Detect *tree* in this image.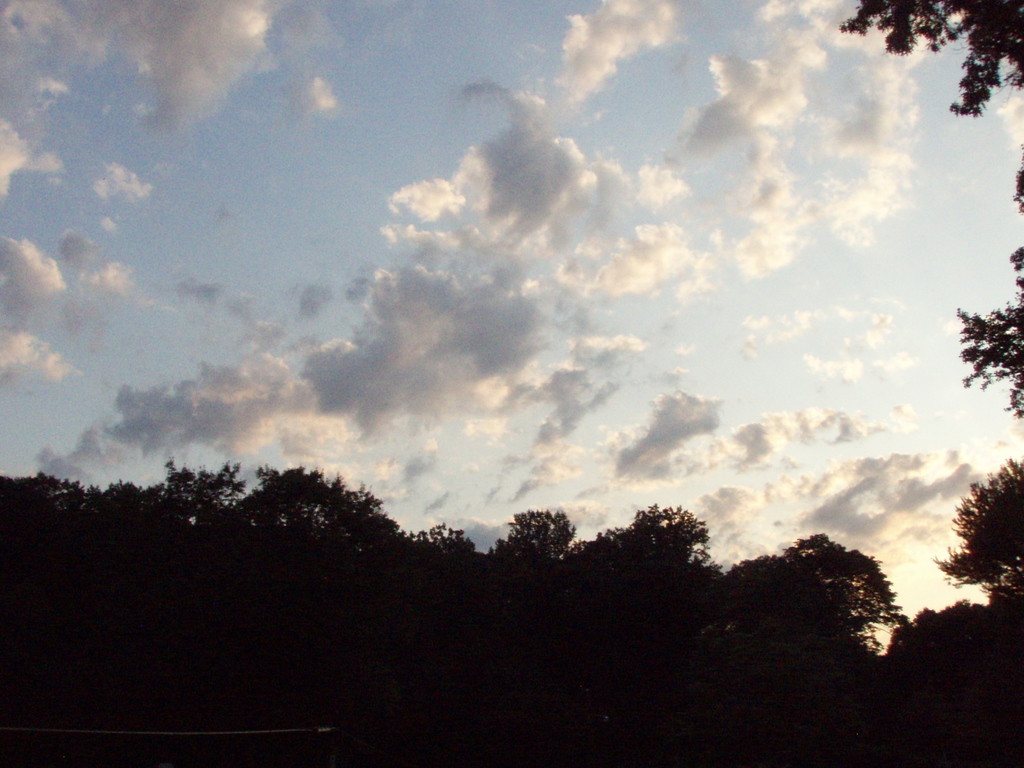
Detection: {"left": 573, "top": 496, "right": 733, "bottom": 634}.
